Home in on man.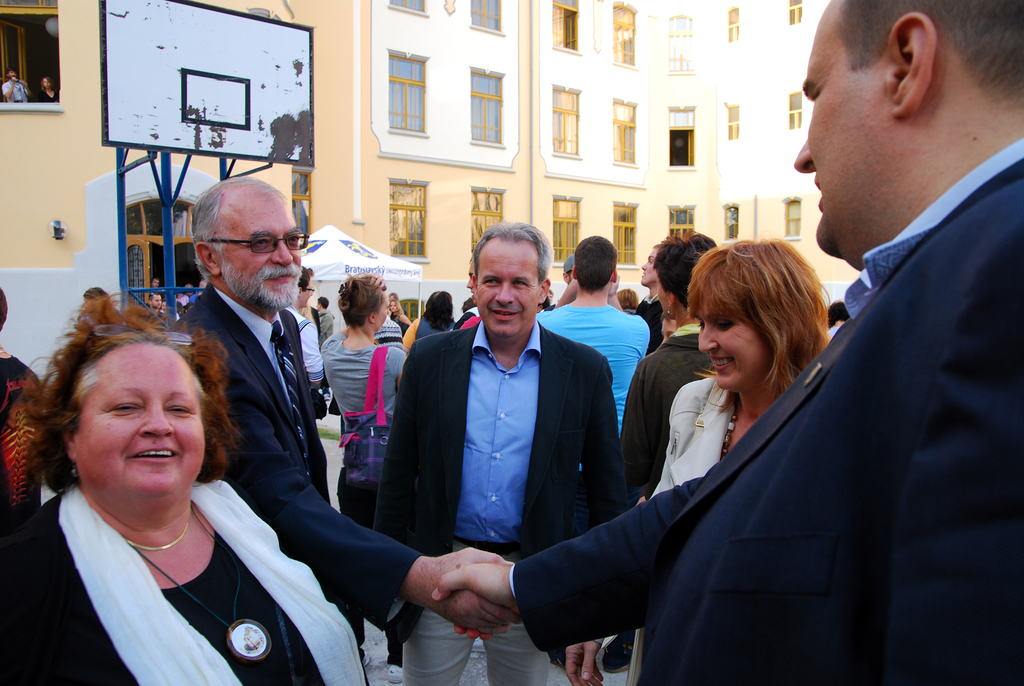
Homed in at crop(148, 291, 163, 313).
